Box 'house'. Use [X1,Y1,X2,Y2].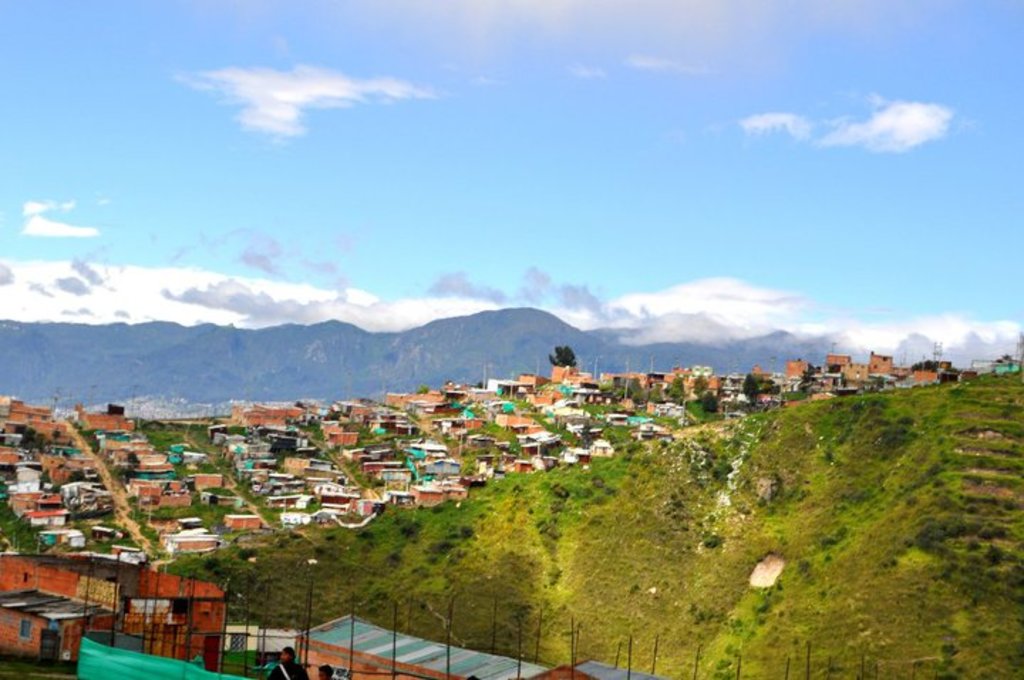
[223,502,260,535].
